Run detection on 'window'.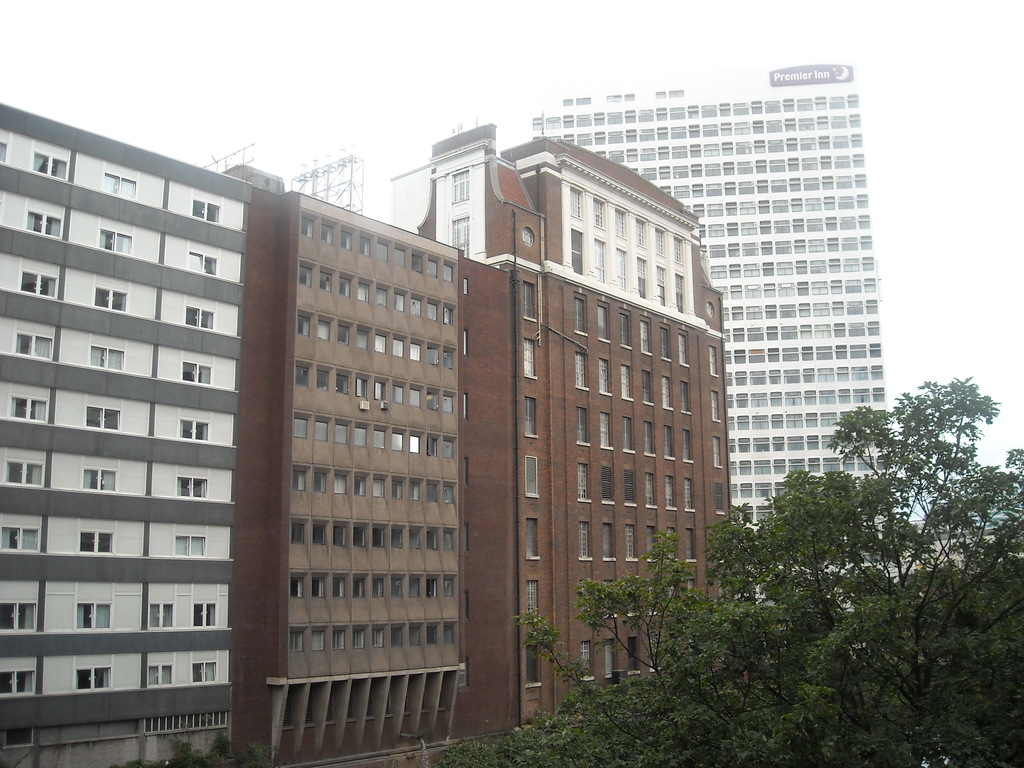
Result: <box>727,264,742,278</box>.
